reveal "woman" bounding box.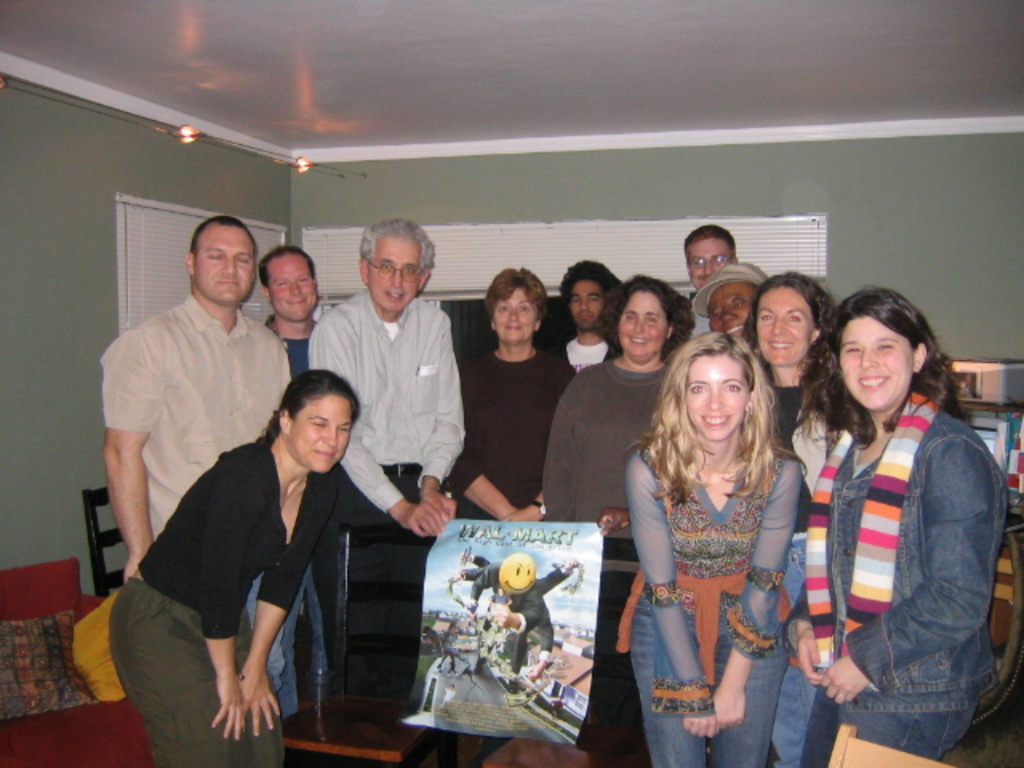
Revealed: (left=608, top=328, right=794, bottom=766).
